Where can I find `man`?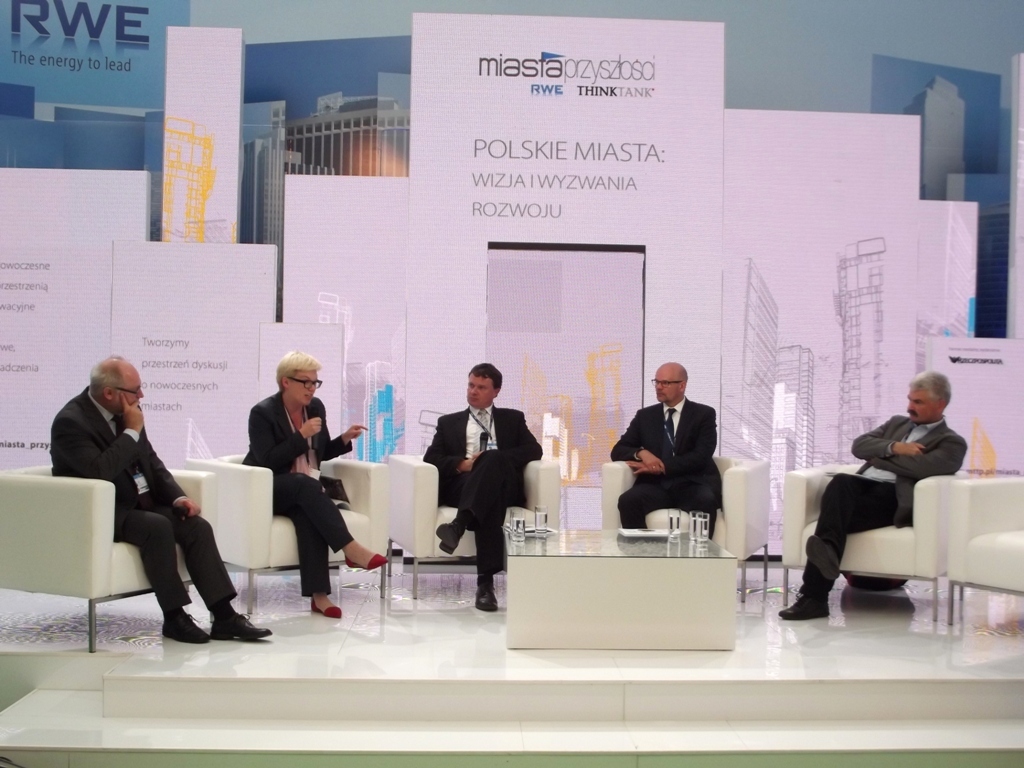
You can find it at pyautogui.locateOnScreen(779, 368, 968, 616).
